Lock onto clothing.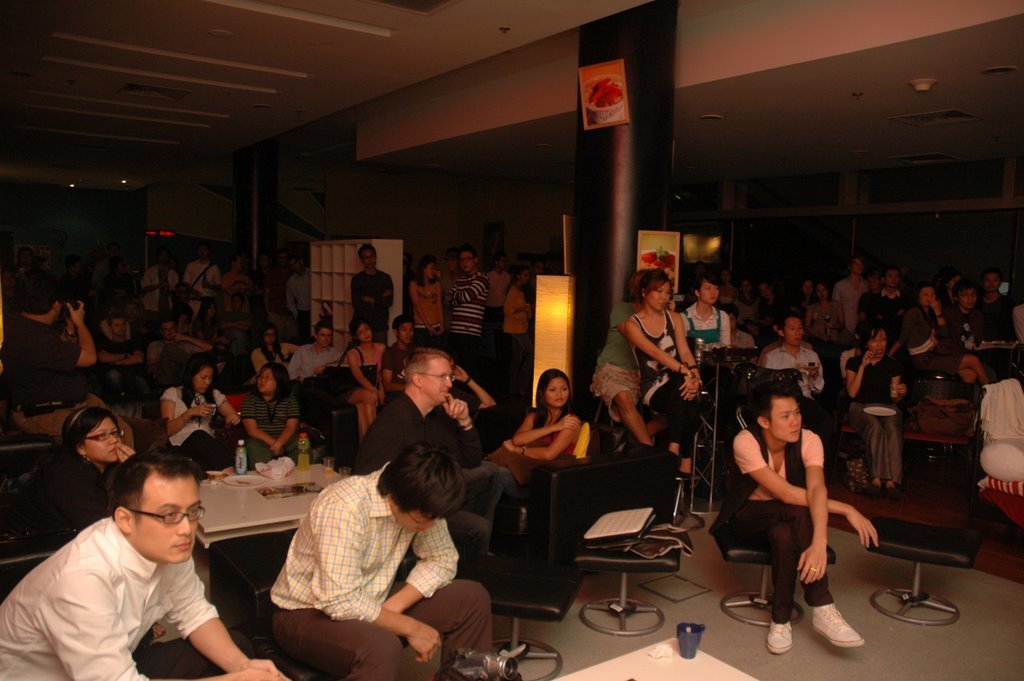
Locked: bbox(490, 409, 575, 494).
